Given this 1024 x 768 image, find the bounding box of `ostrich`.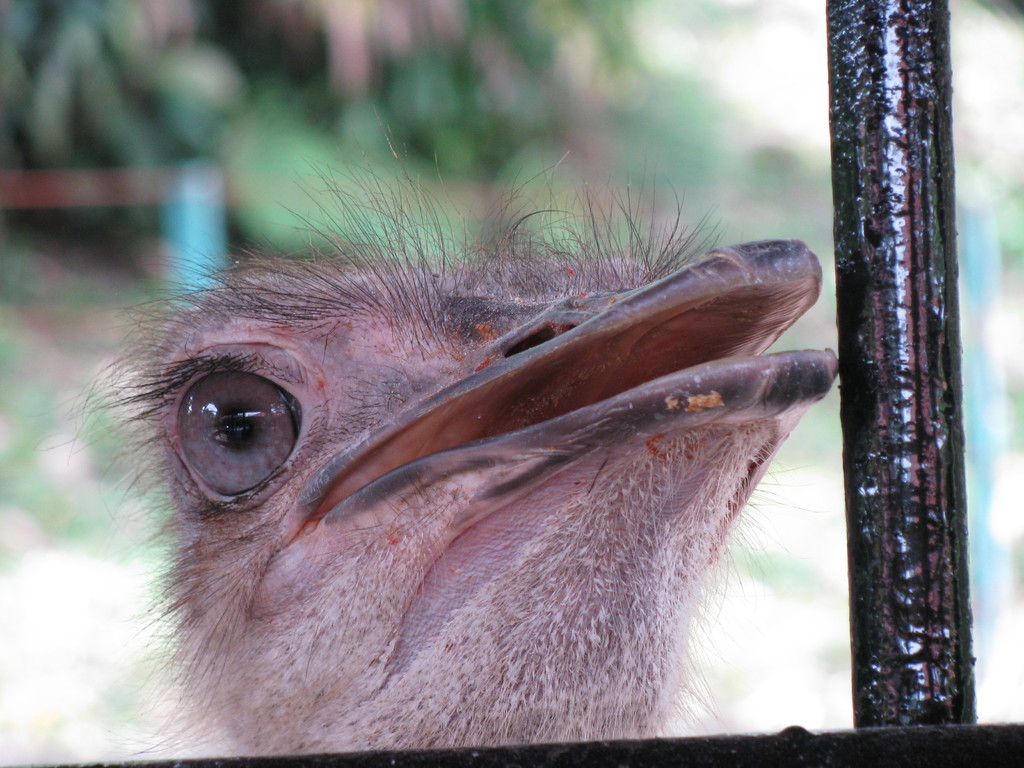
<bbox>70, 203, 847, 744</bbox>.
